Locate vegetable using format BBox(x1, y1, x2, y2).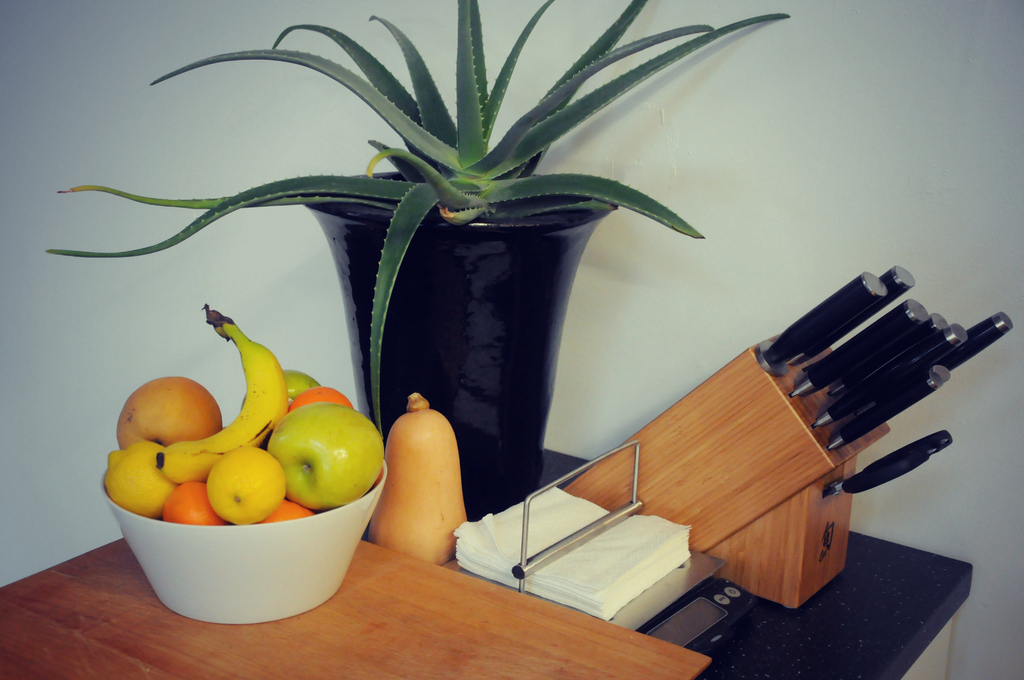
BBox(367, 391, 472, 569).
